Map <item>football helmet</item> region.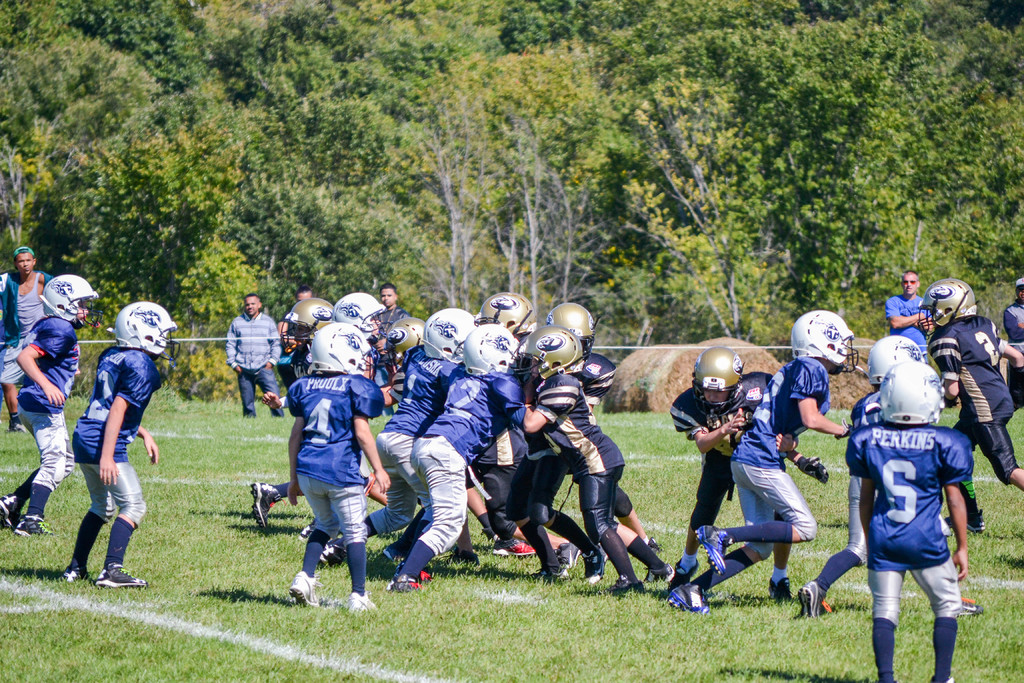
Mapped to bbox=(545, 302, 601, 357).
